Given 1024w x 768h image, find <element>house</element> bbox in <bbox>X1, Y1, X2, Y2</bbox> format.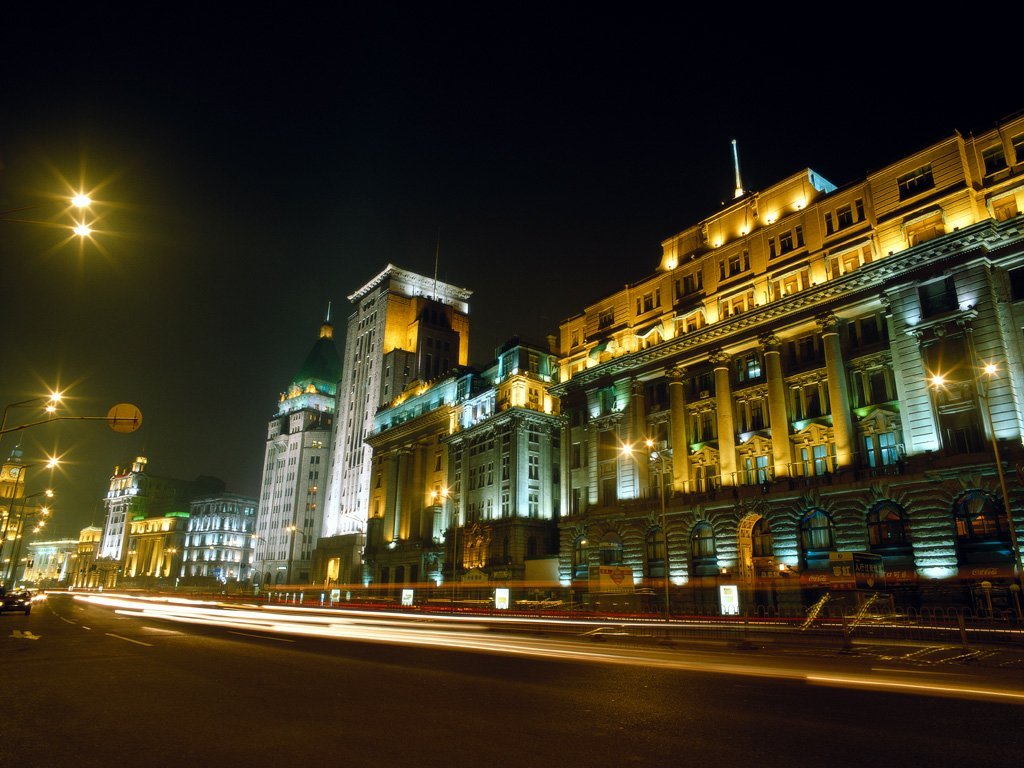
<bbox>122, 523, 178, 583</bbox>.
